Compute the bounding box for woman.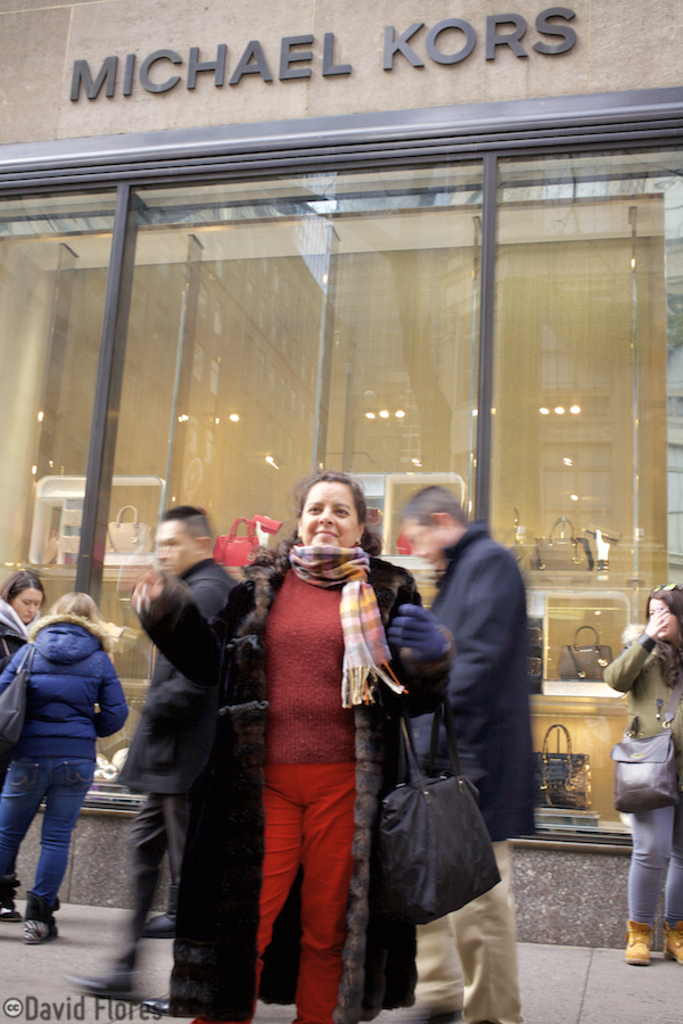
(608,585,682,972).
